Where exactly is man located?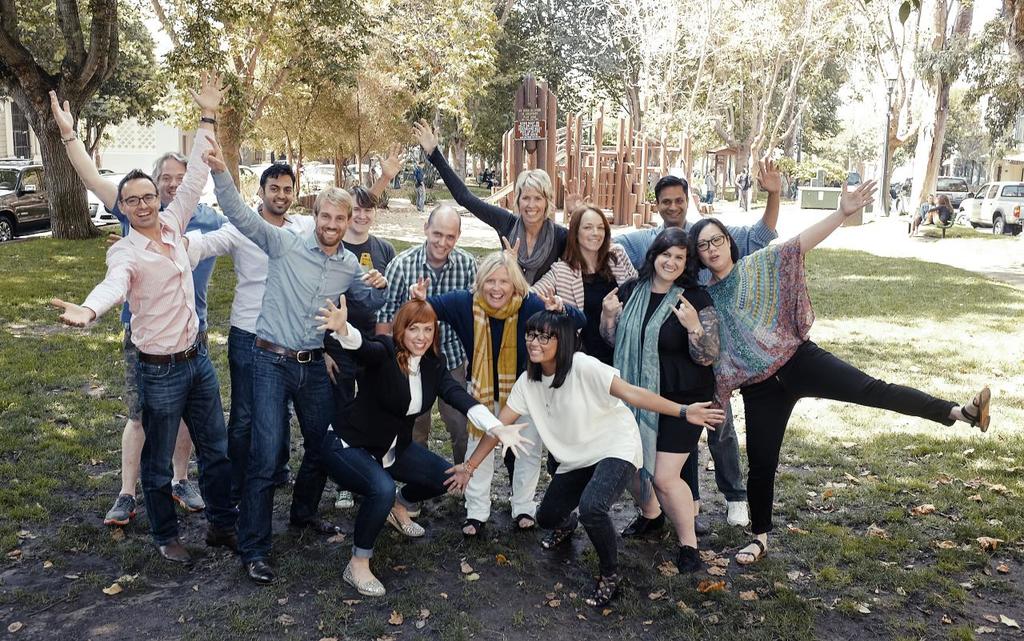
Its bounding box is pyautogui.locateOnScreen(411, 161, 427, 211).
